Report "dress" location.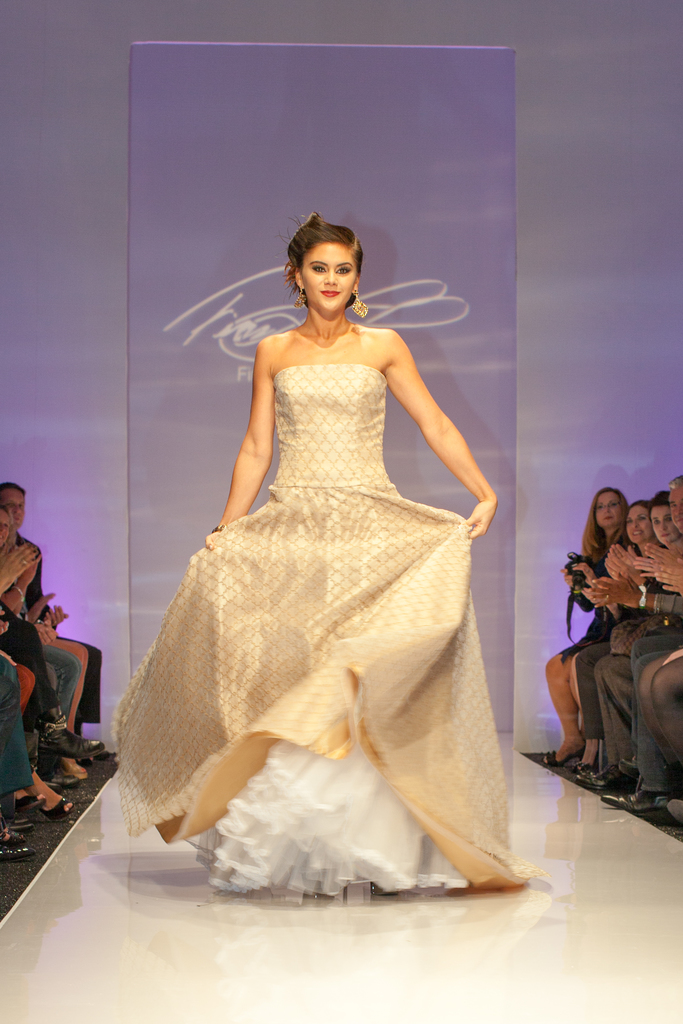
Report: left=113, top=368, right=549, bottom=909.
